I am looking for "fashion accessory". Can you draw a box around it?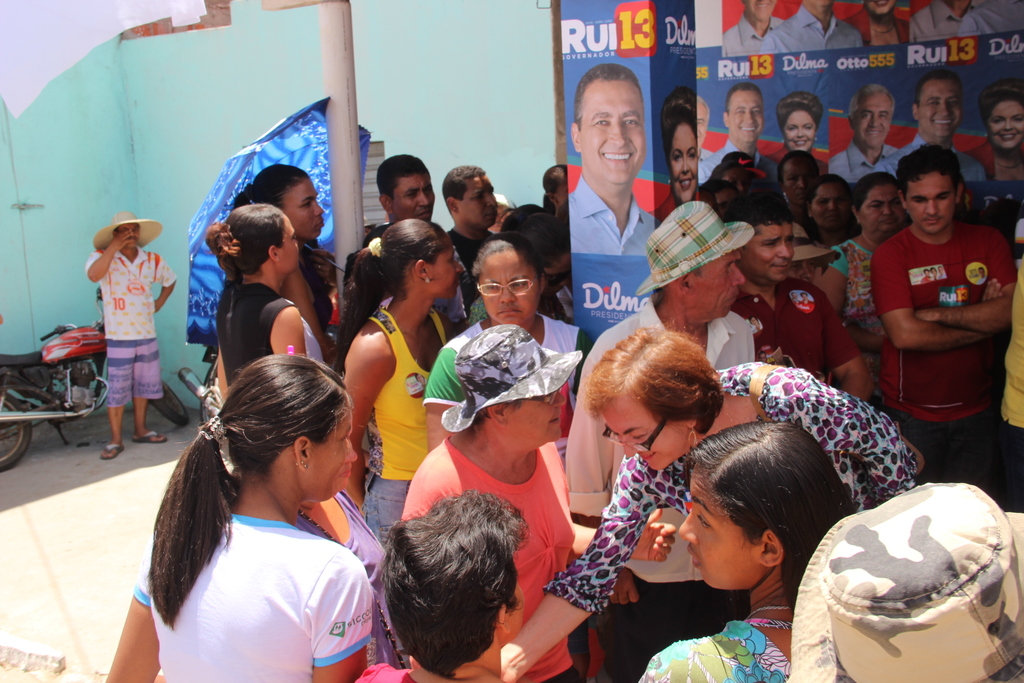
Sure, the bounding box is 686/425/700/456.
